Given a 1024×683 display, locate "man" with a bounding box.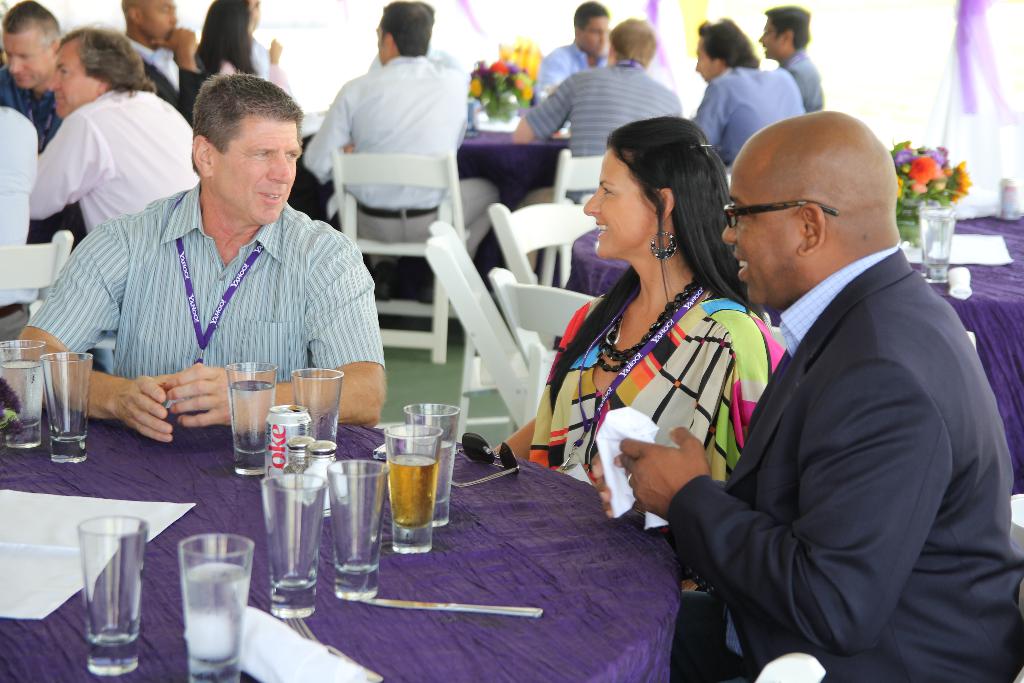
Located: Rect(0, 0, 69, 152).
